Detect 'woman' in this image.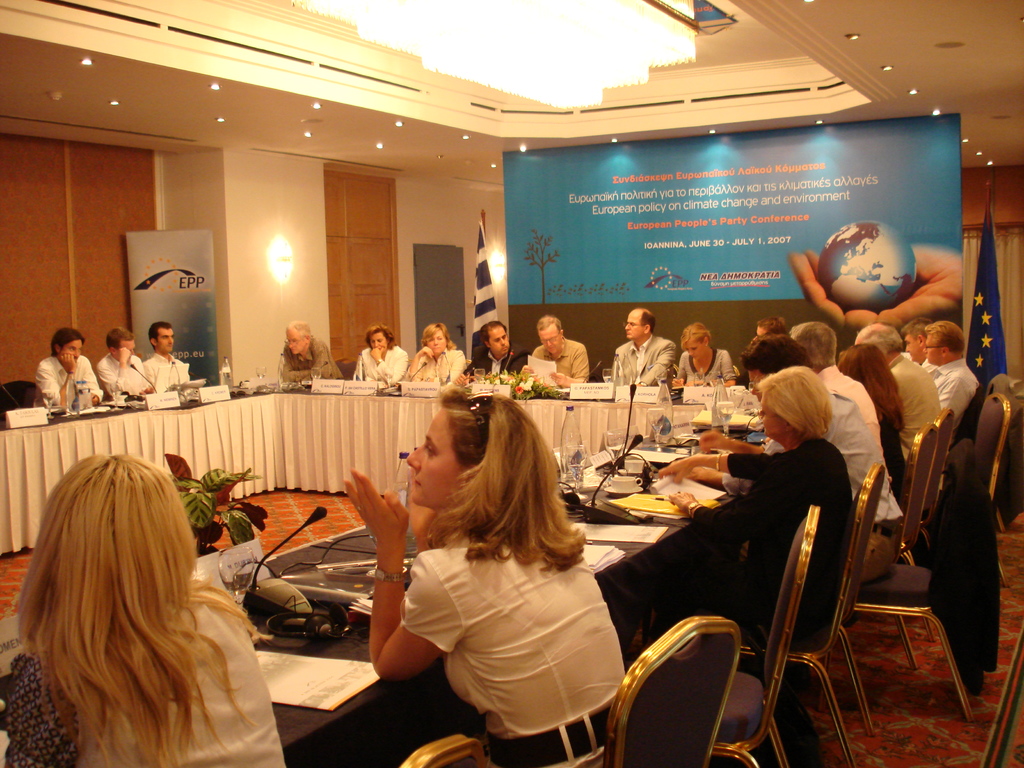
Detection: Rect(638, 372, 862, 767).
